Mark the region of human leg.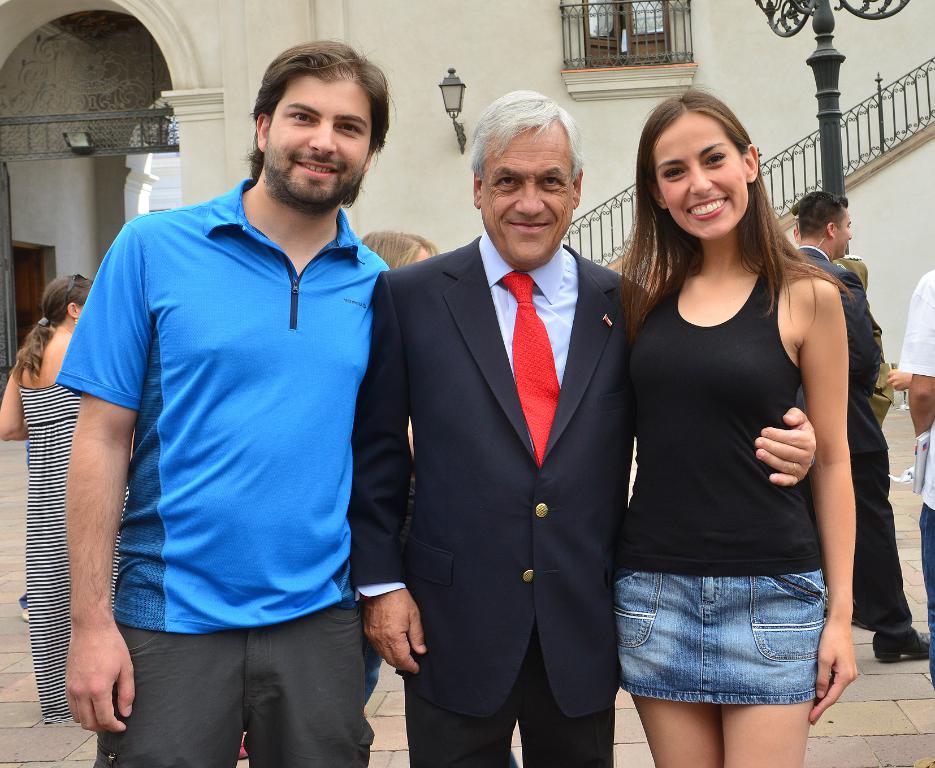
Region: pyautogui.locateOnScreen(410, 661, 517, 764).
